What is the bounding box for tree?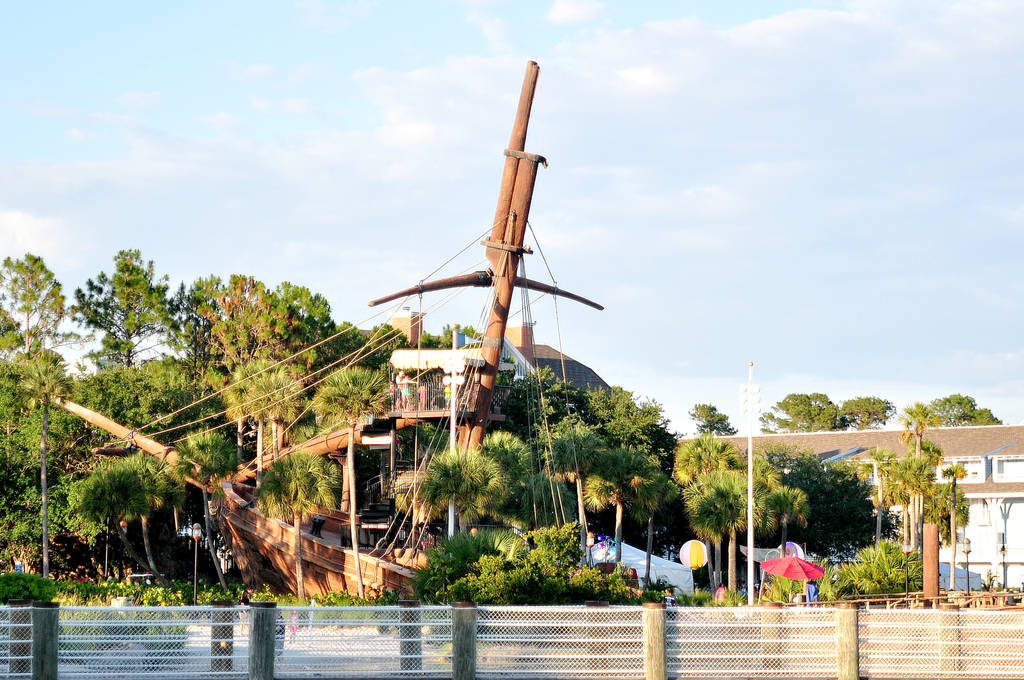
region(417, 446, 513, 544).
